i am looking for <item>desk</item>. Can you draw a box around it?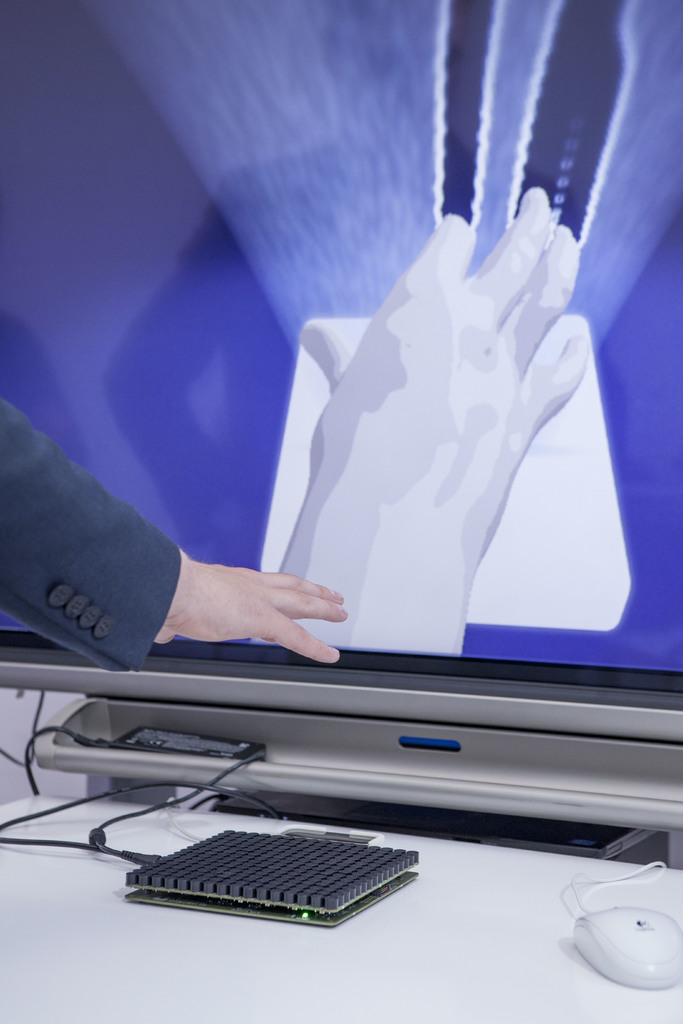
Sure, the bounding box is rect(0, 794, 682, 1023).
